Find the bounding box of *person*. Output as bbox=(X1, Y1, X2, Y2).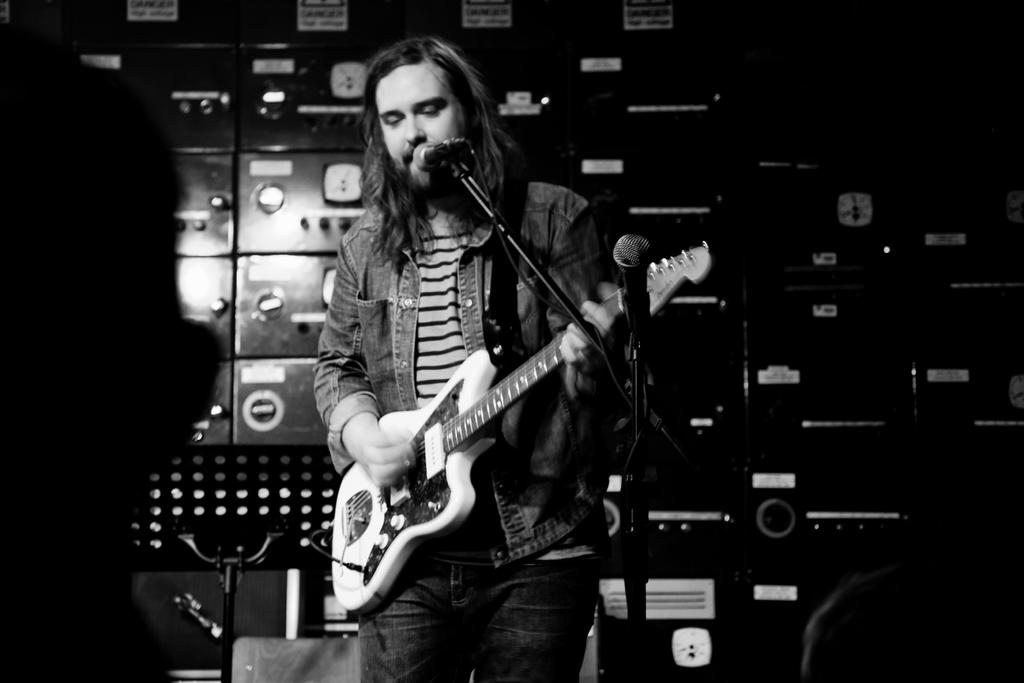
bbox=(314, 43, 671, 674).
